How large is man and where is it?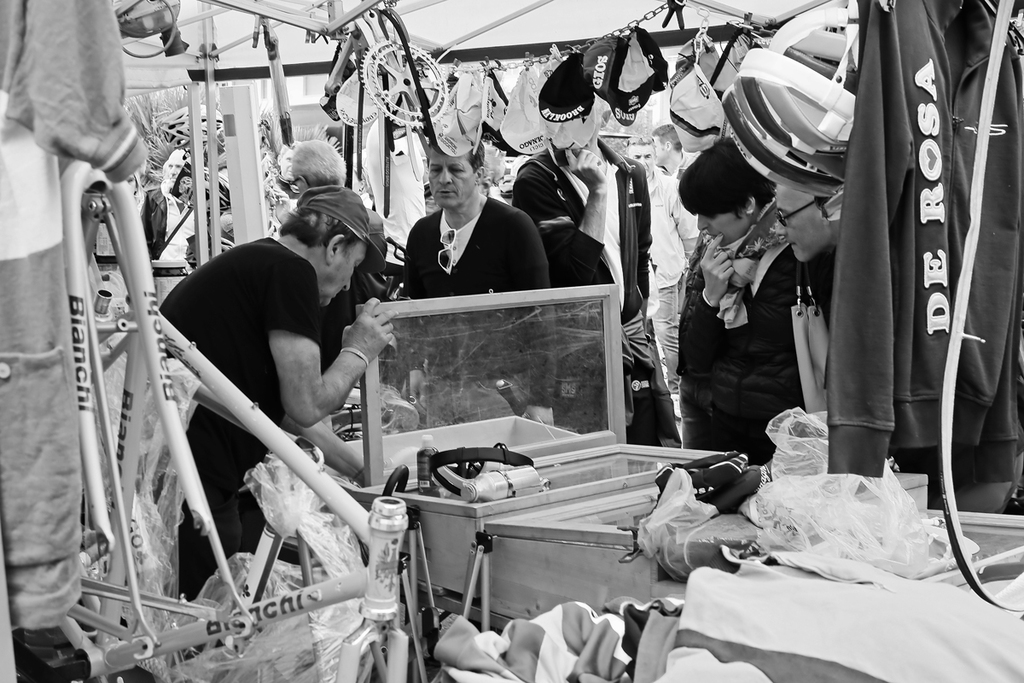
Bounding box: {"x1": 157, "y1": 188, "x2": 400, "y2": 600}.
